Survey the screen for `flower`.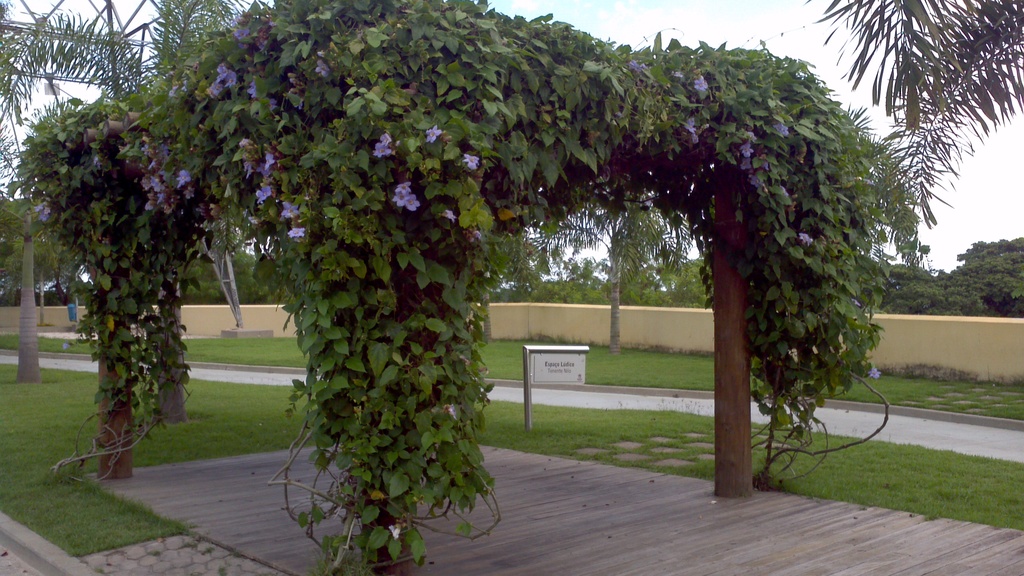
Survey found: (x1=419, y1=125, x2=446, y2=145).
